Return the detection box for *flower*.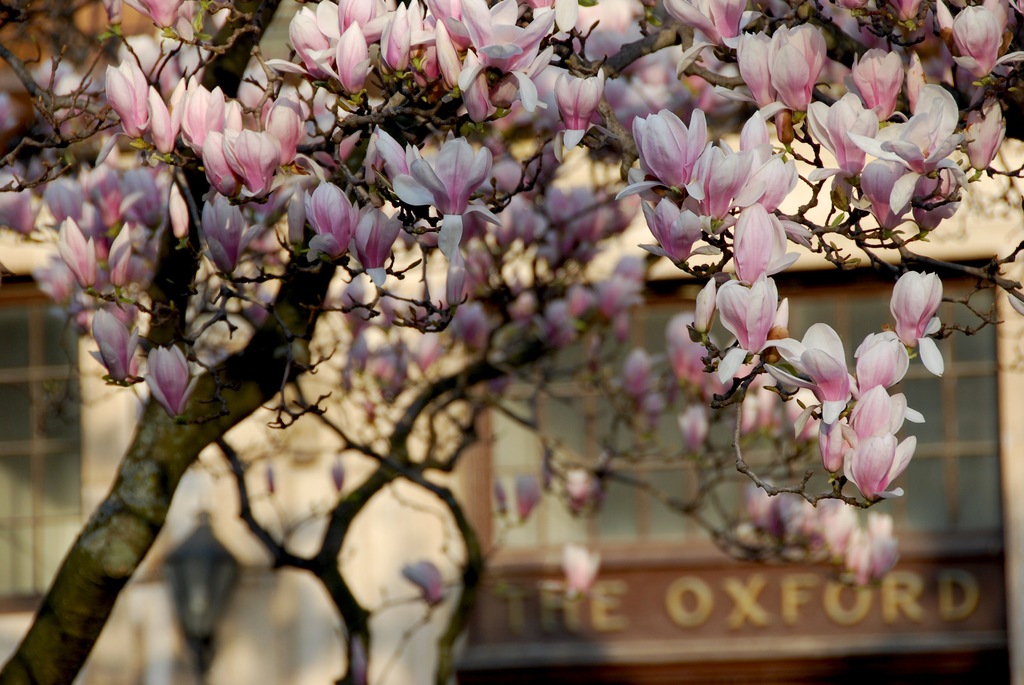
(700, 249, 799, 377).
